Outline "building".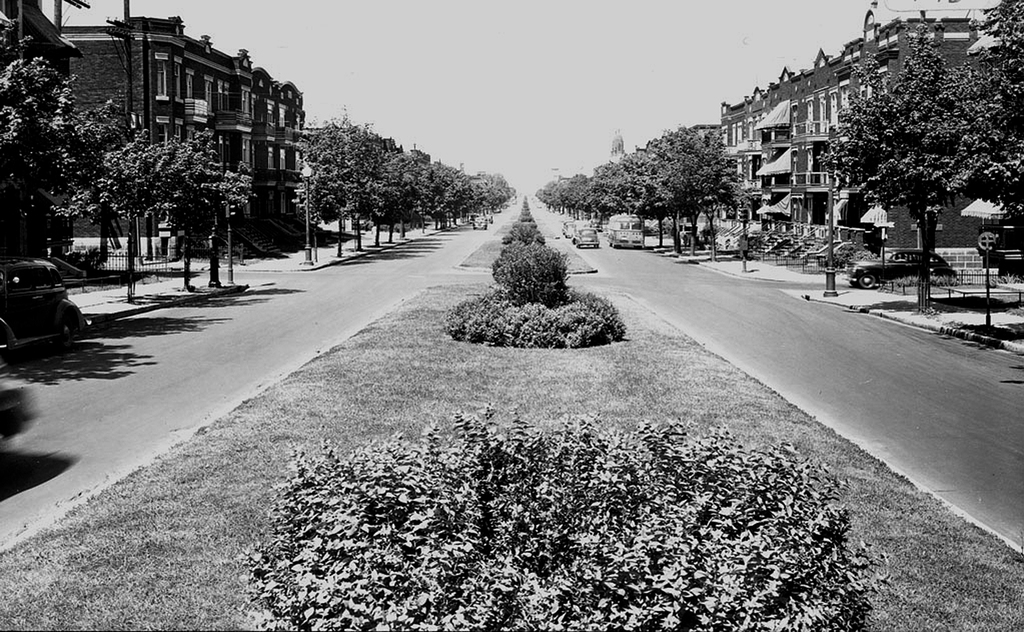
Outline: [716,18,985,234].
